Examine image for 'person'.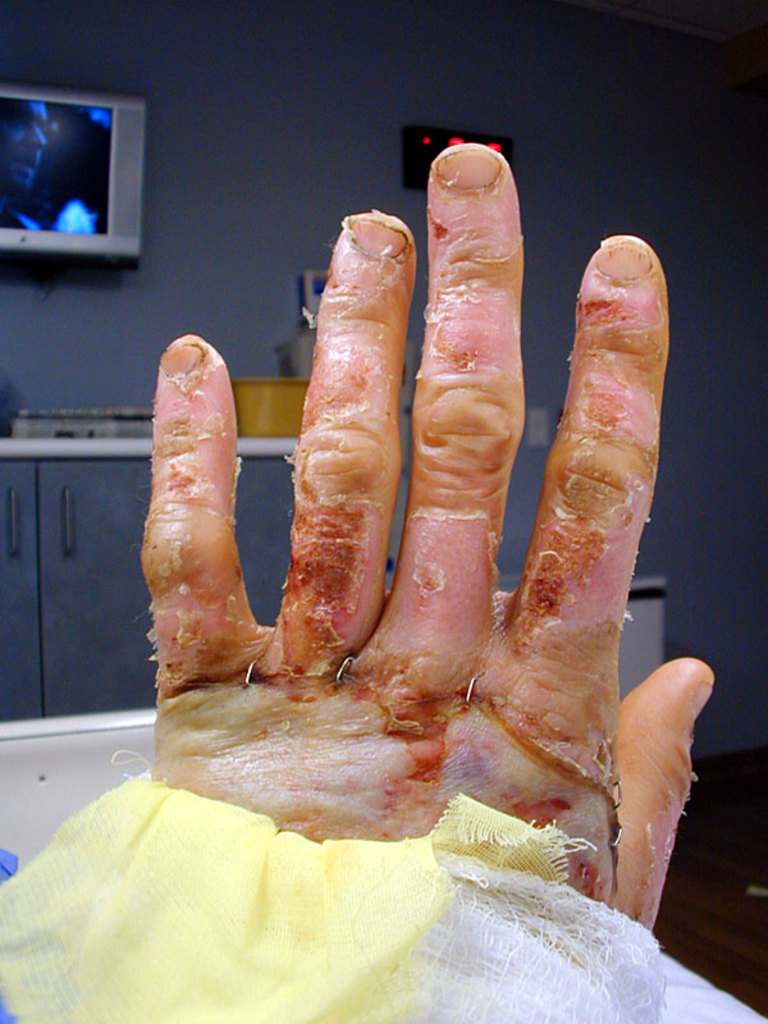
Examination result: box=[136, 142, 718, 1023].
